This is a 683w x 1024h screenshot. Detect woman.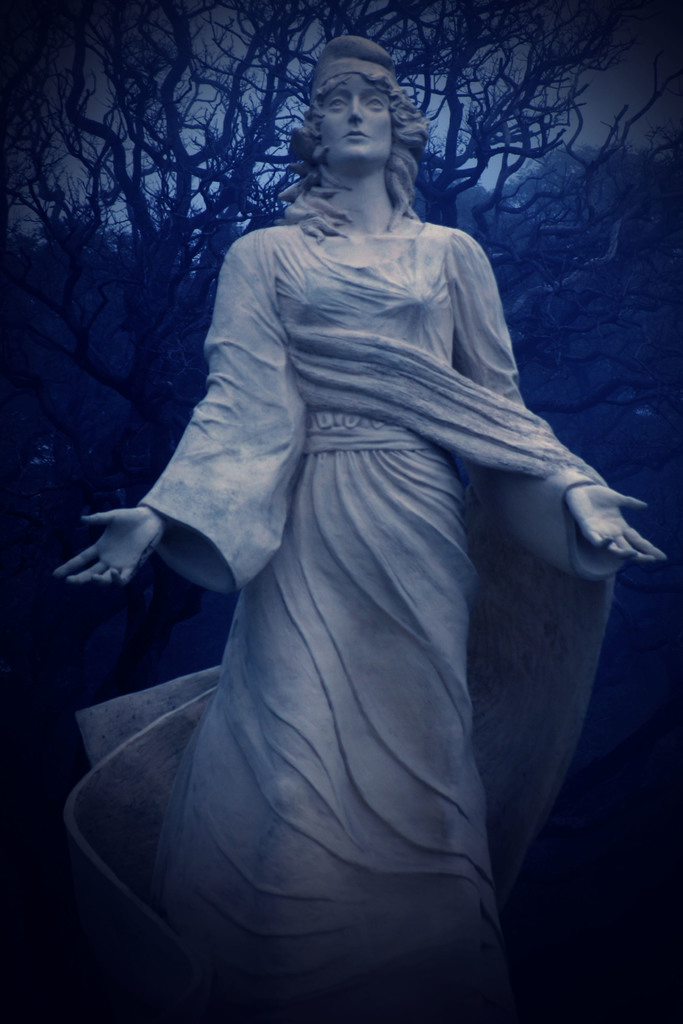
[x1=103, y1=44, x2=587, y2=1010].
